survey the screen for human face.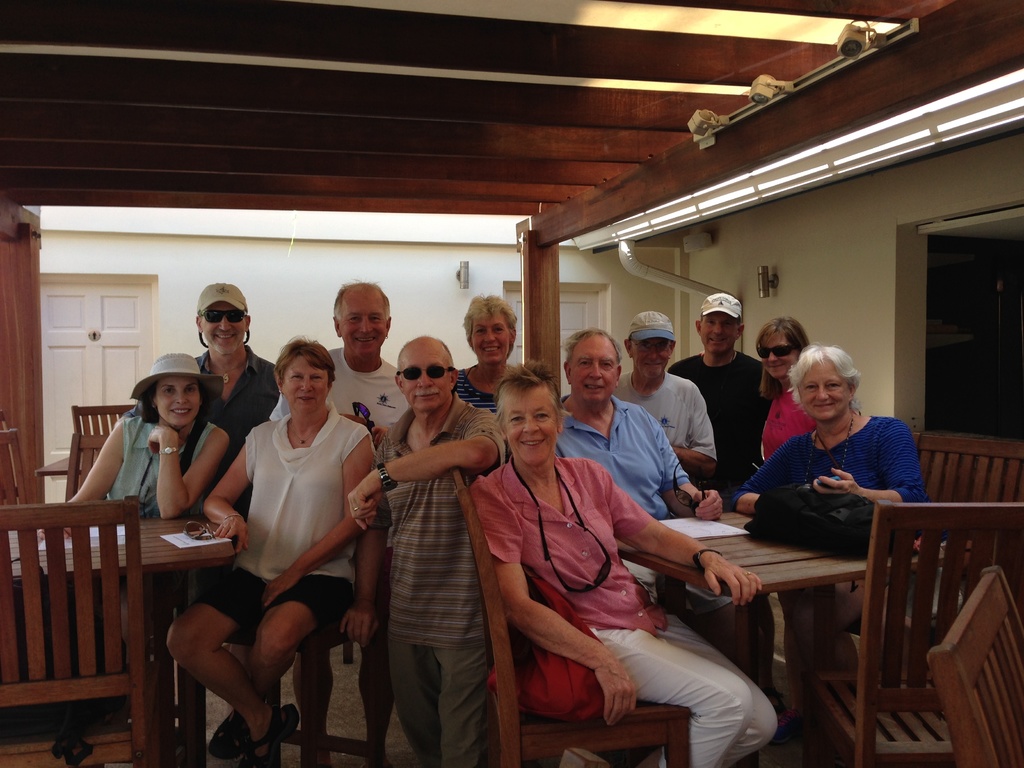
Survey found: 155:380:201:428.
